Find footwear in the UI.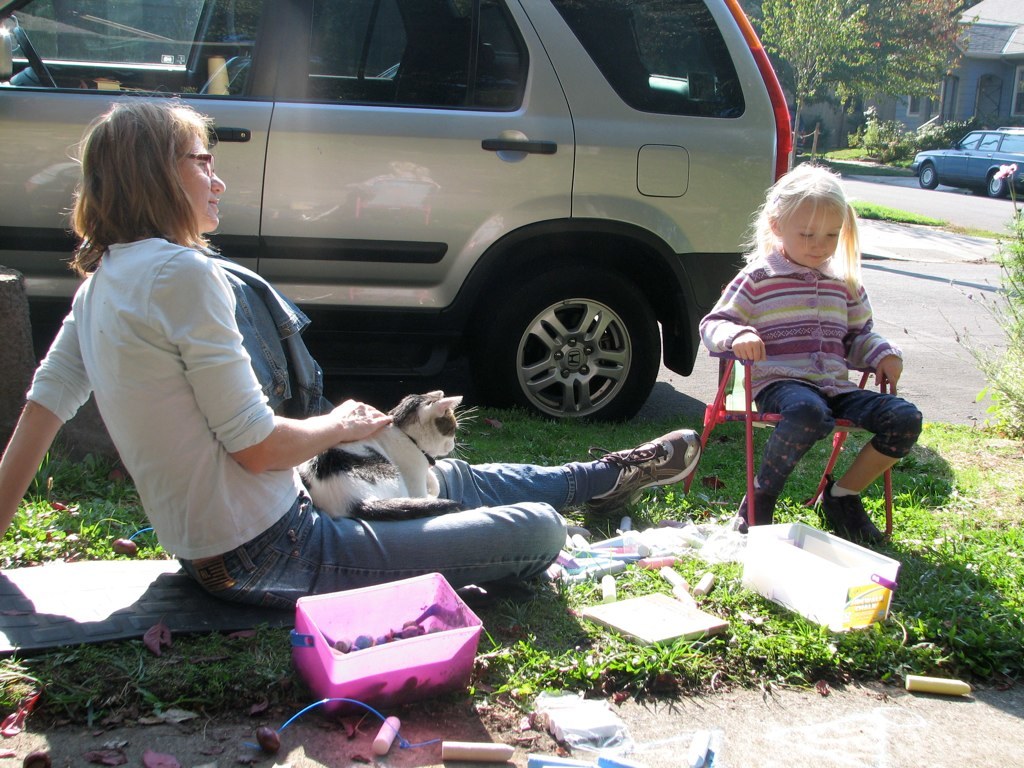
UI element at 815/471/884/543.
